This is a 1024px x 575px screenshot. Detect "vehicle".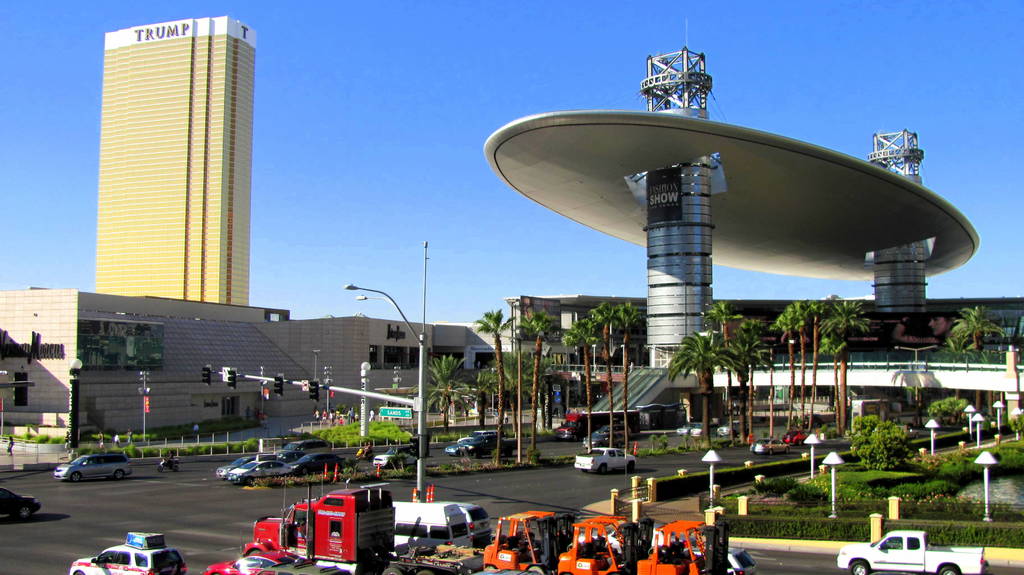
554,513,649,574.
